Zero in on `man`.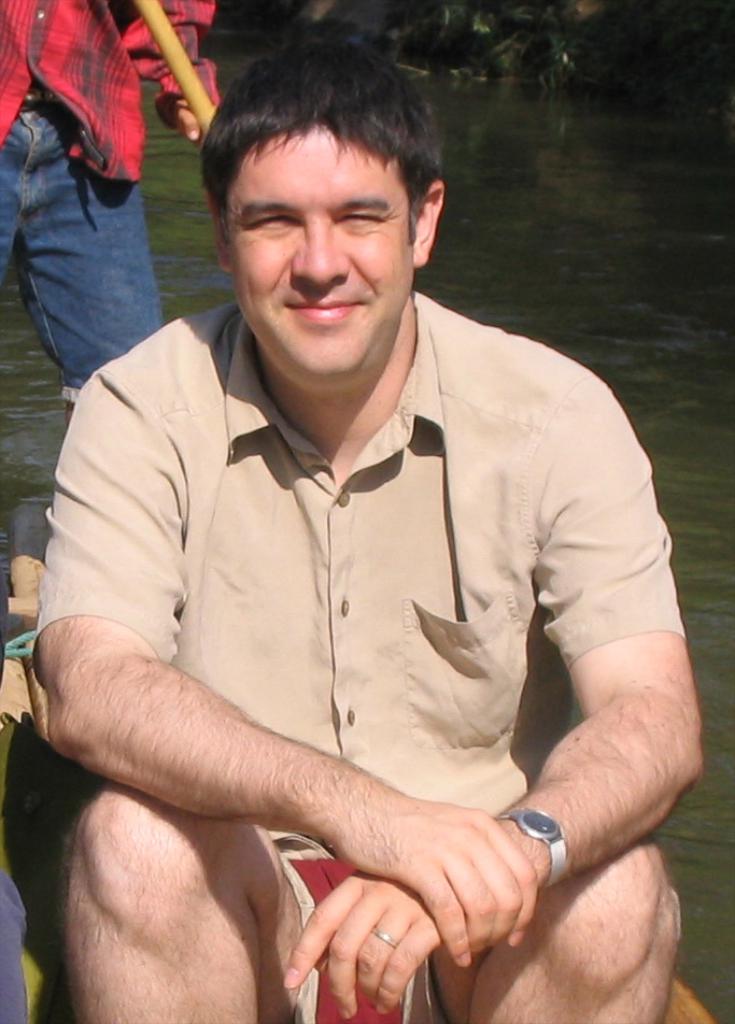
Zeroed in: {"left": 37, "top": 0, "right": 701, "bottom": 1019}.
